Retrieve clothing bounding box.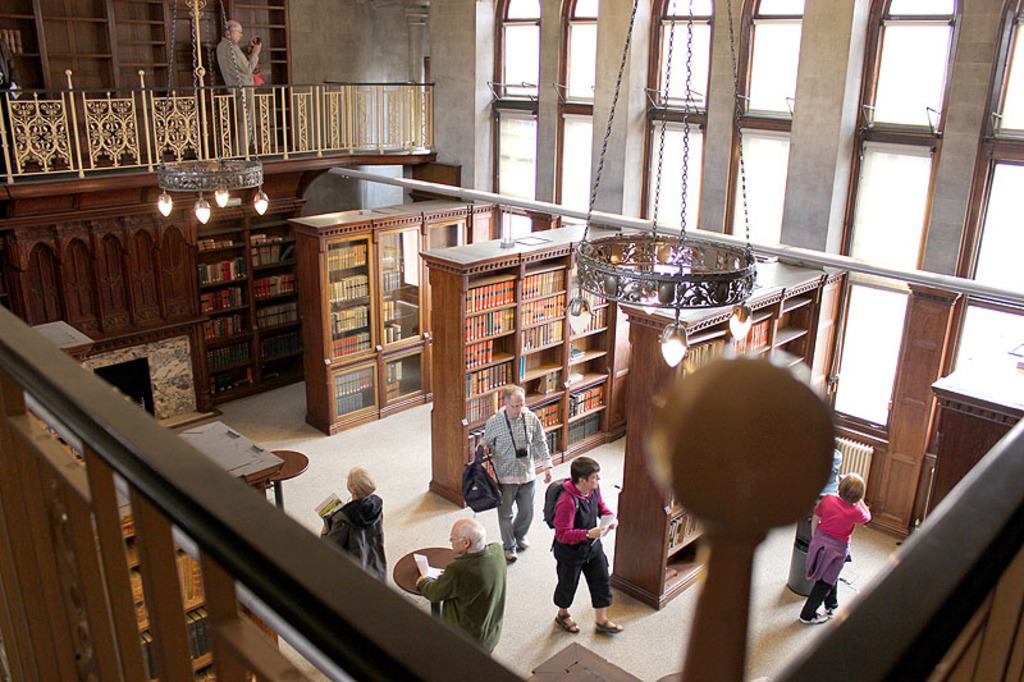
Bounding box: (489,409,550,535).
